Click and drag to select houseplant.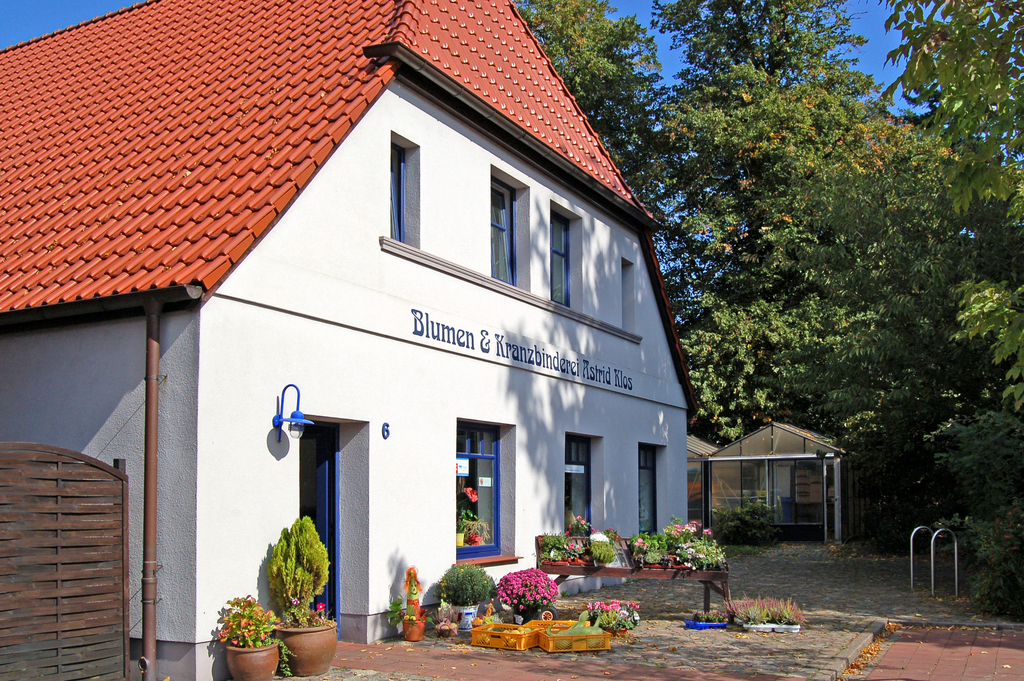
Selection: bbox(246, 514, 334, 655).
